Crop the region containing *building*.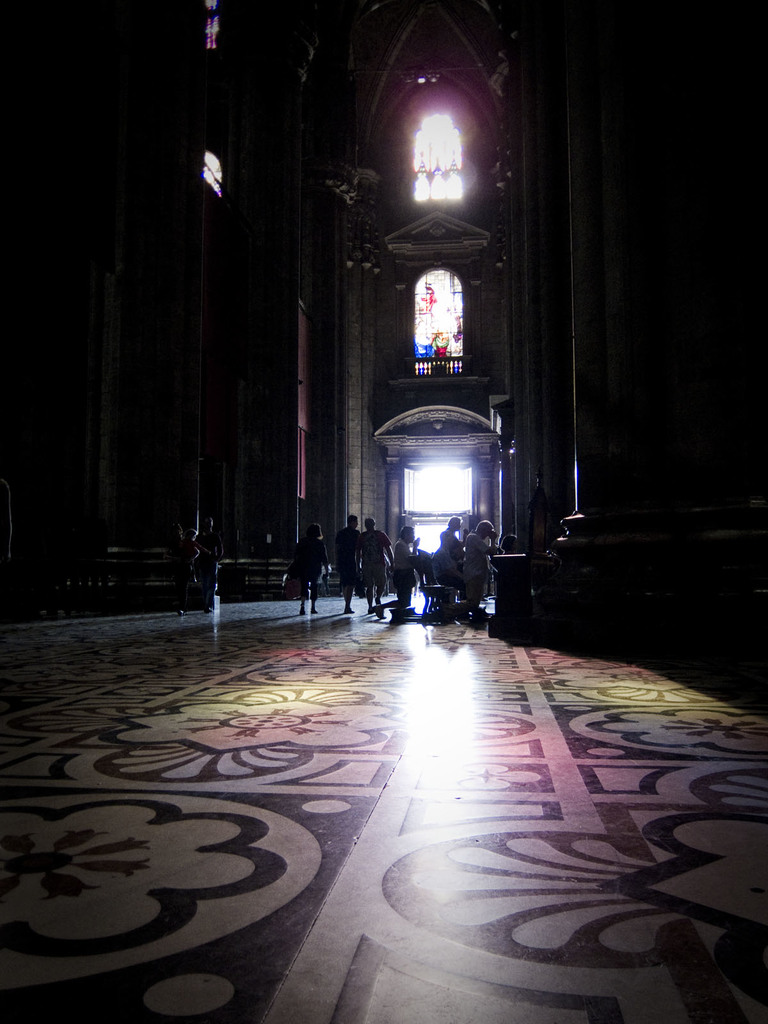
Crop region: [0,0,767,1021].
